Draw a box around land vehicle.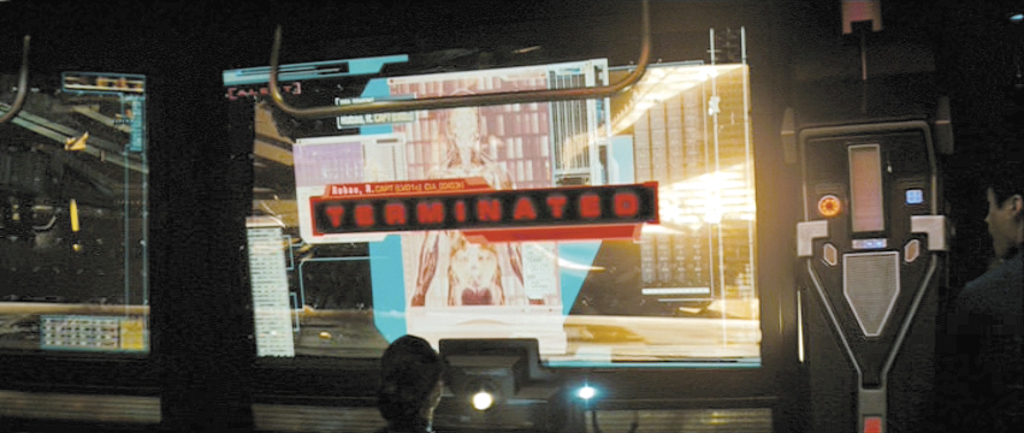
region(0, 0, 1023, 432).
